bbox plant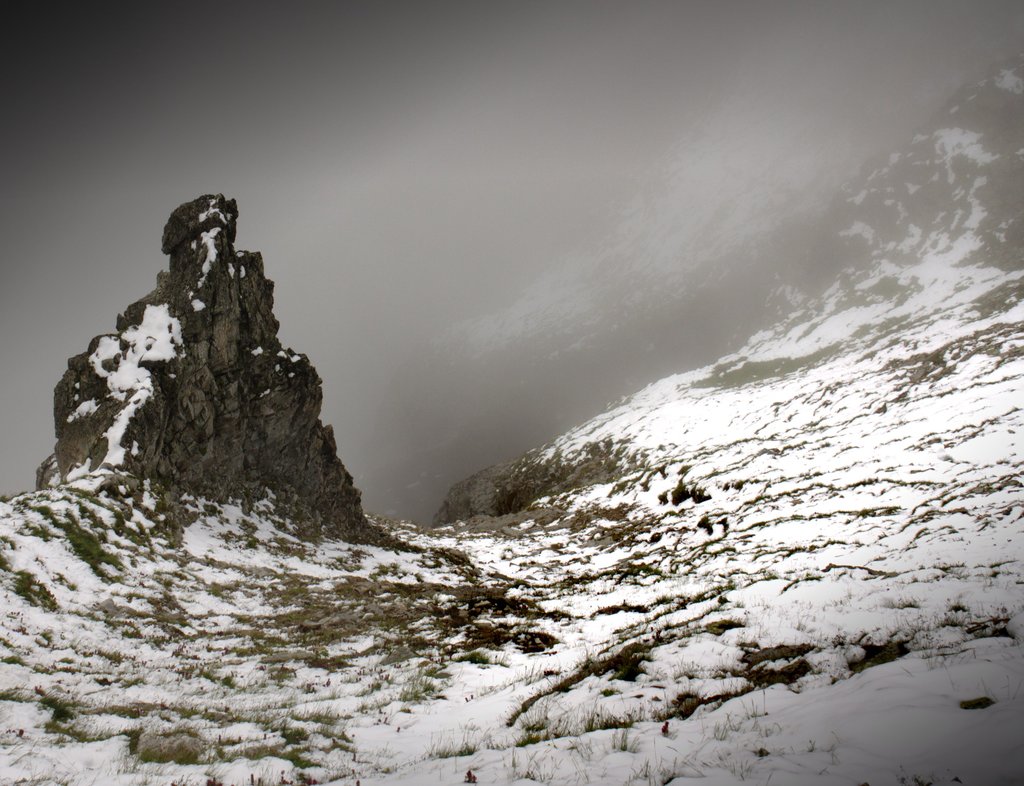
49:707:95:739
